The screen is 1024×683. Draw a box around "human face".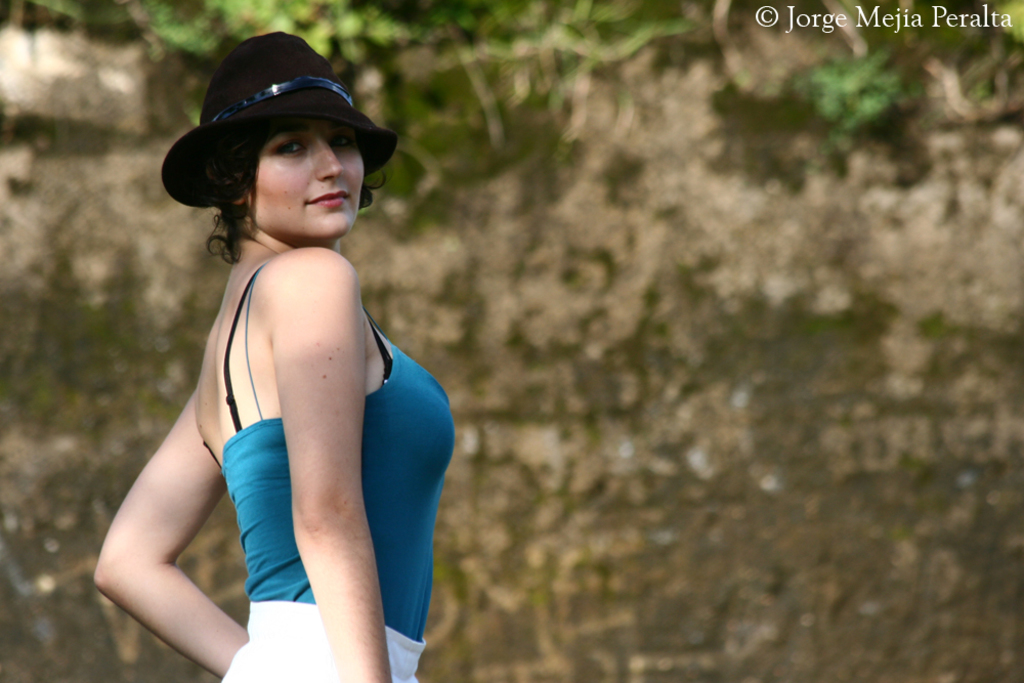
locate(245, 116, 362, 231).
